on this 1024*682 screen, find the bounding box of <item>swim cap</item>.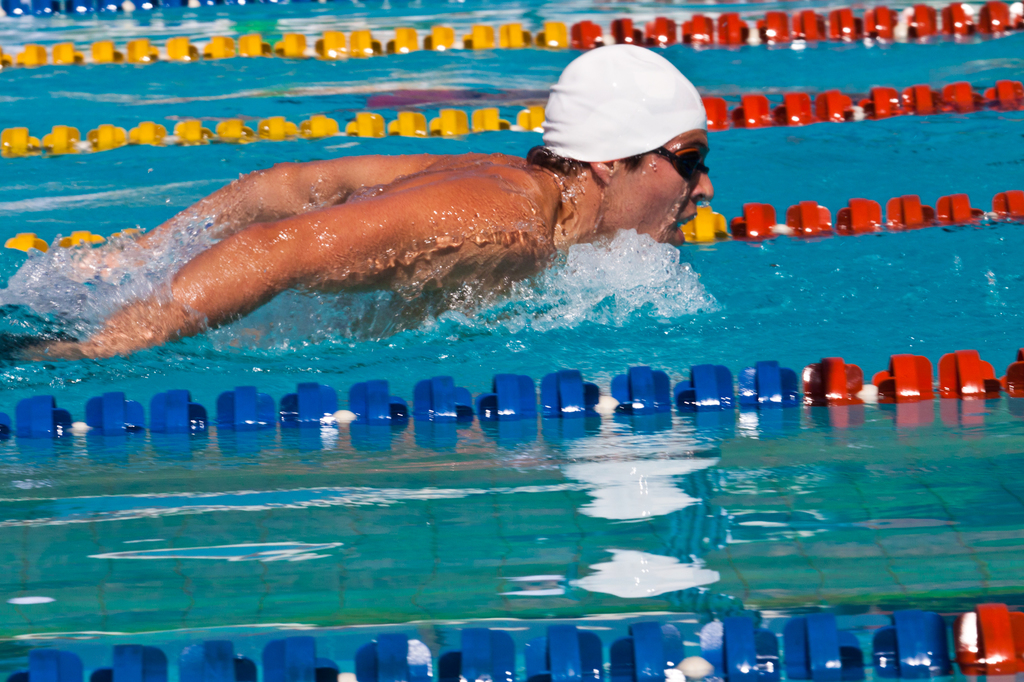
Bounding box: box=[542, 44, 706, 165].
